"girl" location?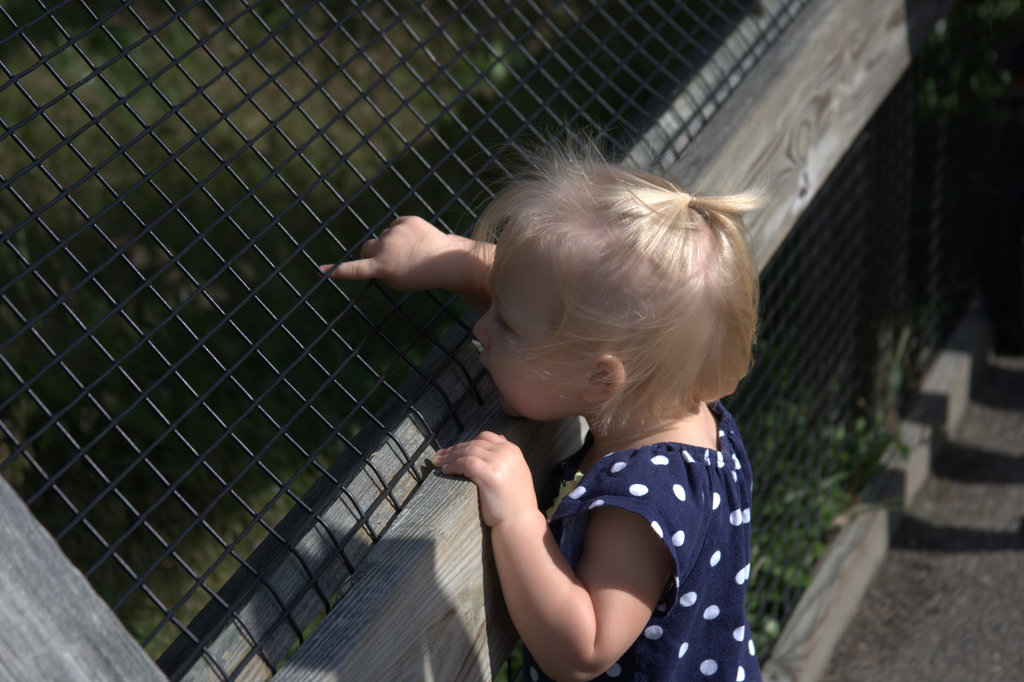
(left=317, top=131, right=756, bottom=681)
